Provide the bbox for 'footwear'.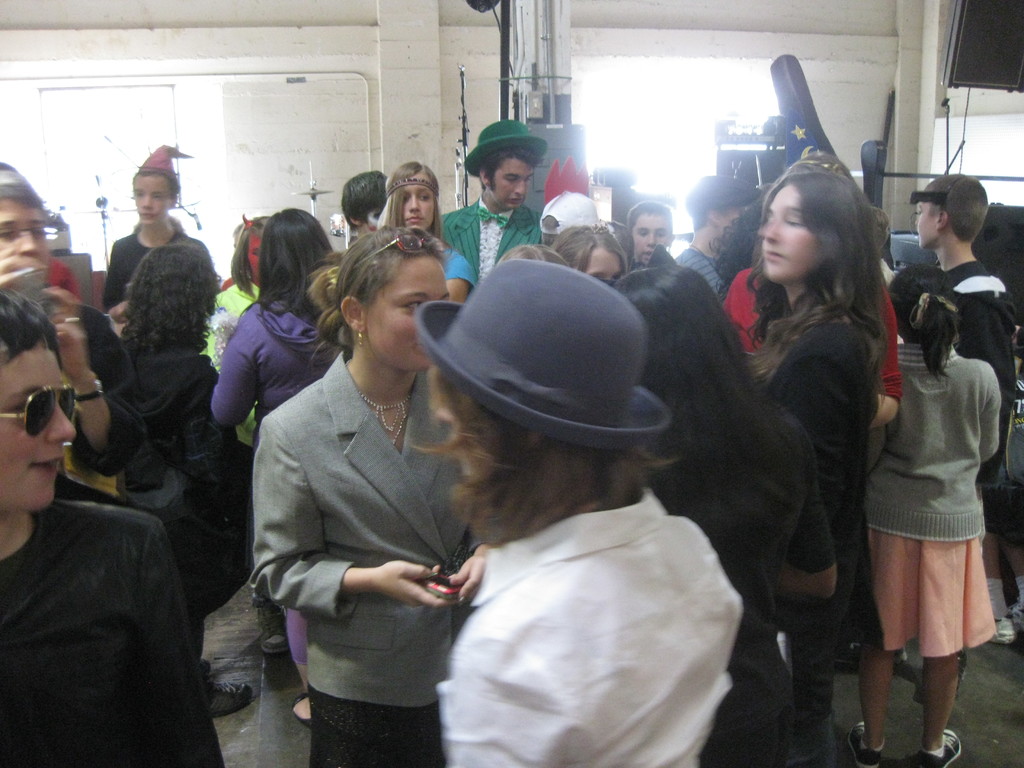
pyautogui.locateOnScreen(196, 657, 250, 718).
